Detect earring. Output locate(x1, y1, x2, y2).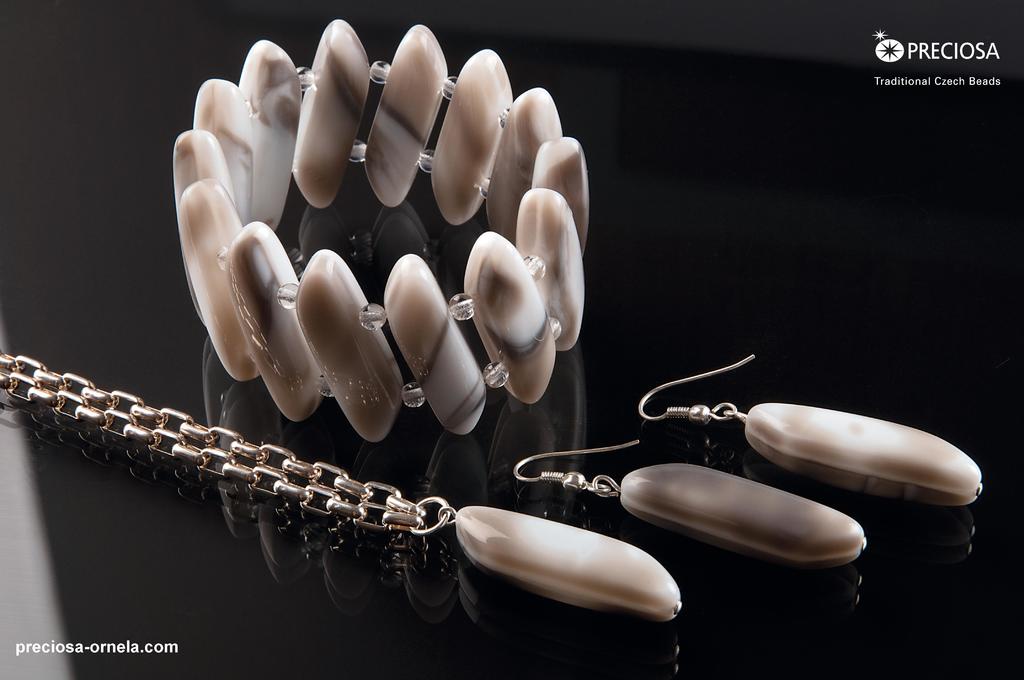
locate(515, 441, 865, 570).
